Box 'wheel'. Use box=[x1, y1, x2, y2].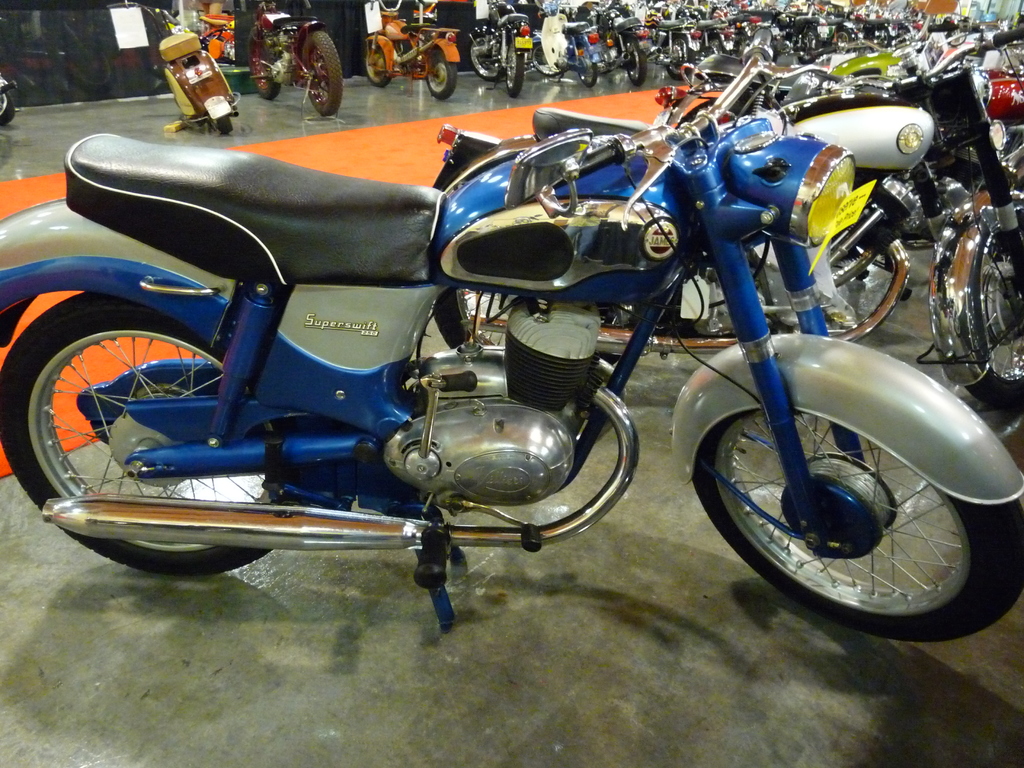
box=[214, 115, 232, 134].
